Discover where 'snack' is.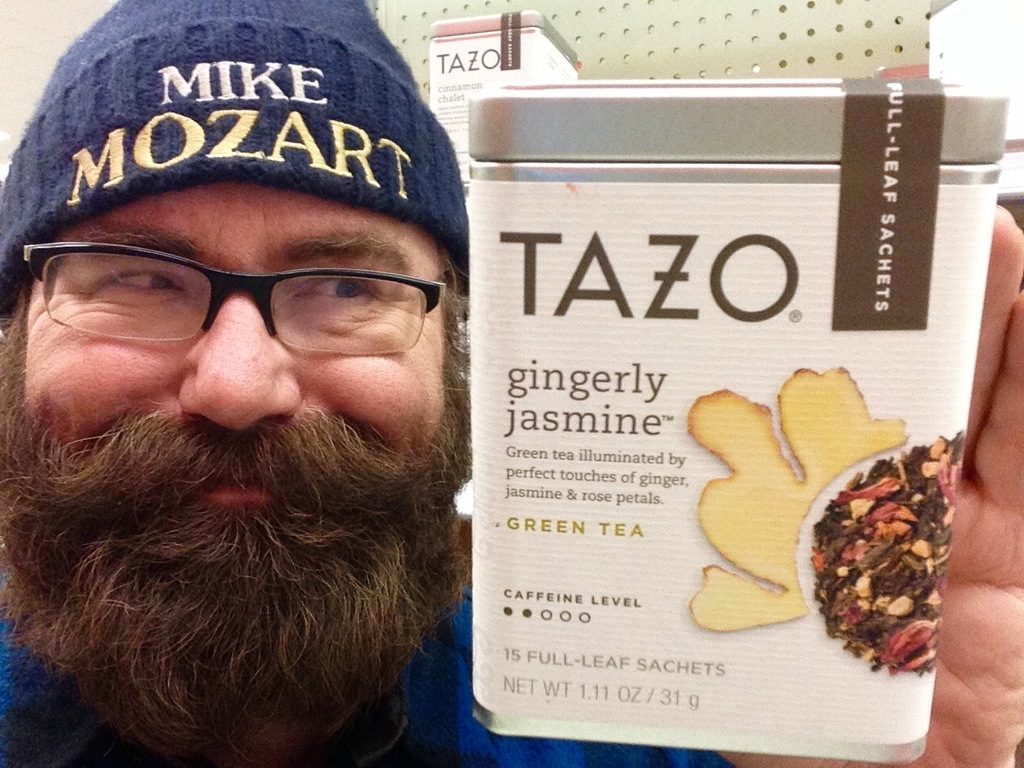
Discovered at (x1=668, y1=346, x2=954, y2=661).
